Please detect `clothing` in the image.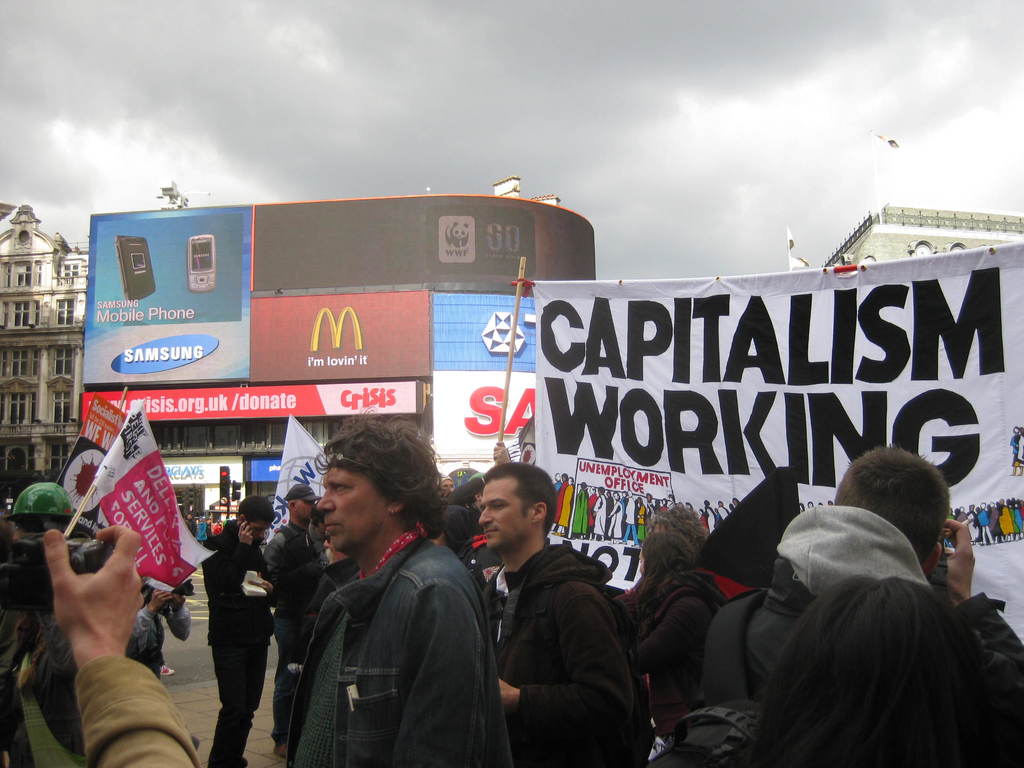
x1=84, y1=657, x2=190, y2=767.
